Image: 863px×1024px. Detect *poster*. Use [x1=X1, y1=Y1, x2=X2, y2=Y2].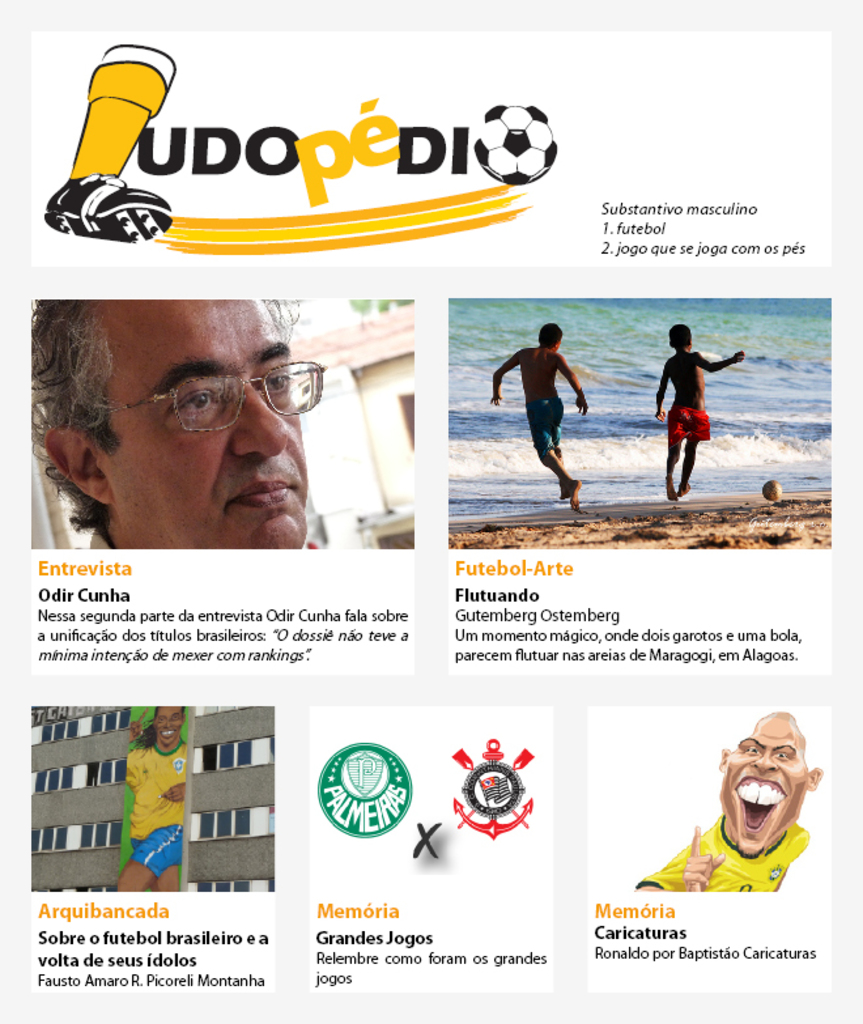
[x1=22, y1=30, x2=838, y2=1003].
